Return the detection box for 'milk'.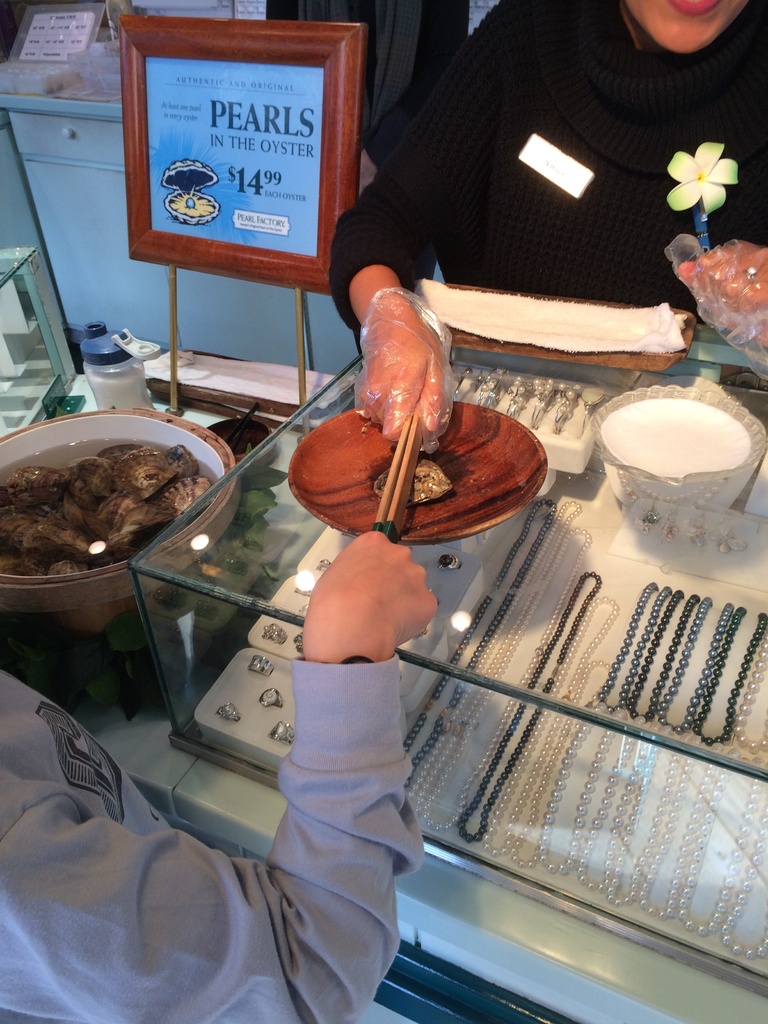
left=595, top=387, right=758, bottom=478.
